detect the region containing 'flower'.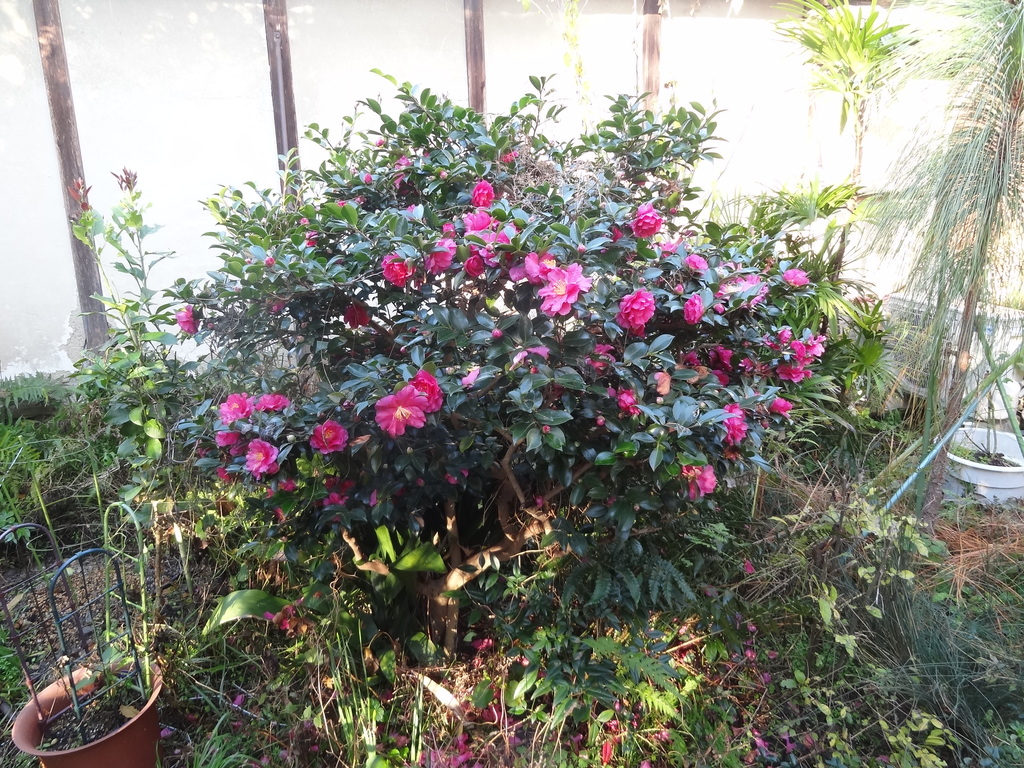
(x1=220, y1=396, x2=250, y2=422).
